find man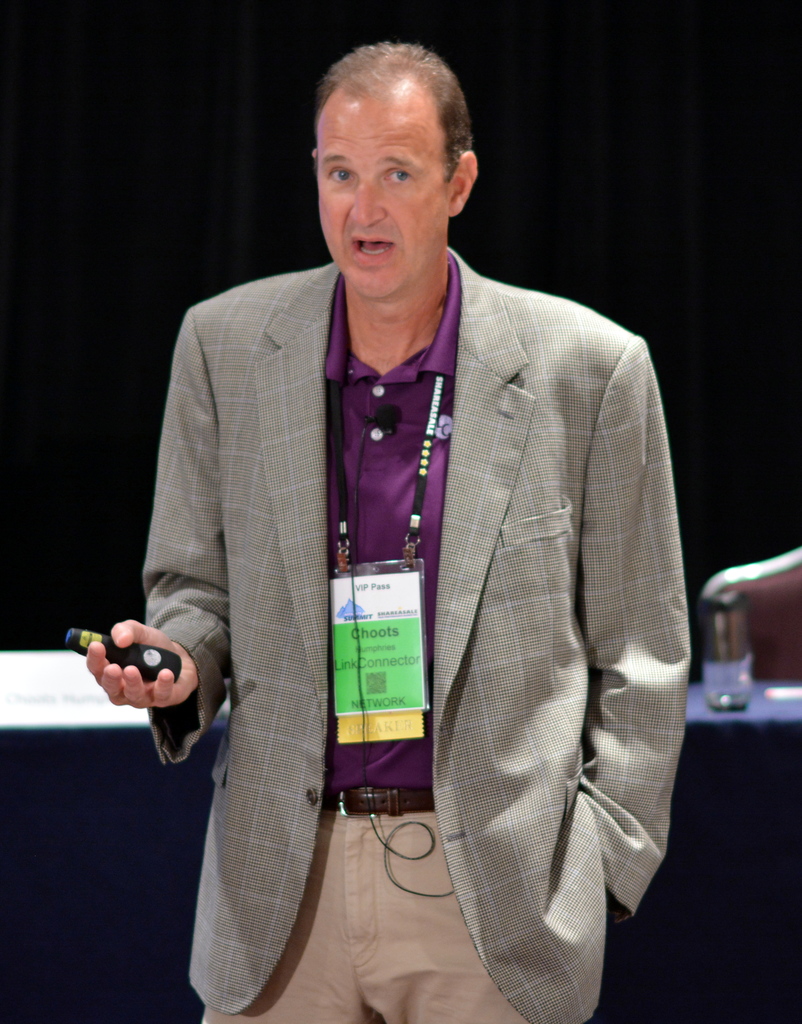
[134,62,681,1004]
